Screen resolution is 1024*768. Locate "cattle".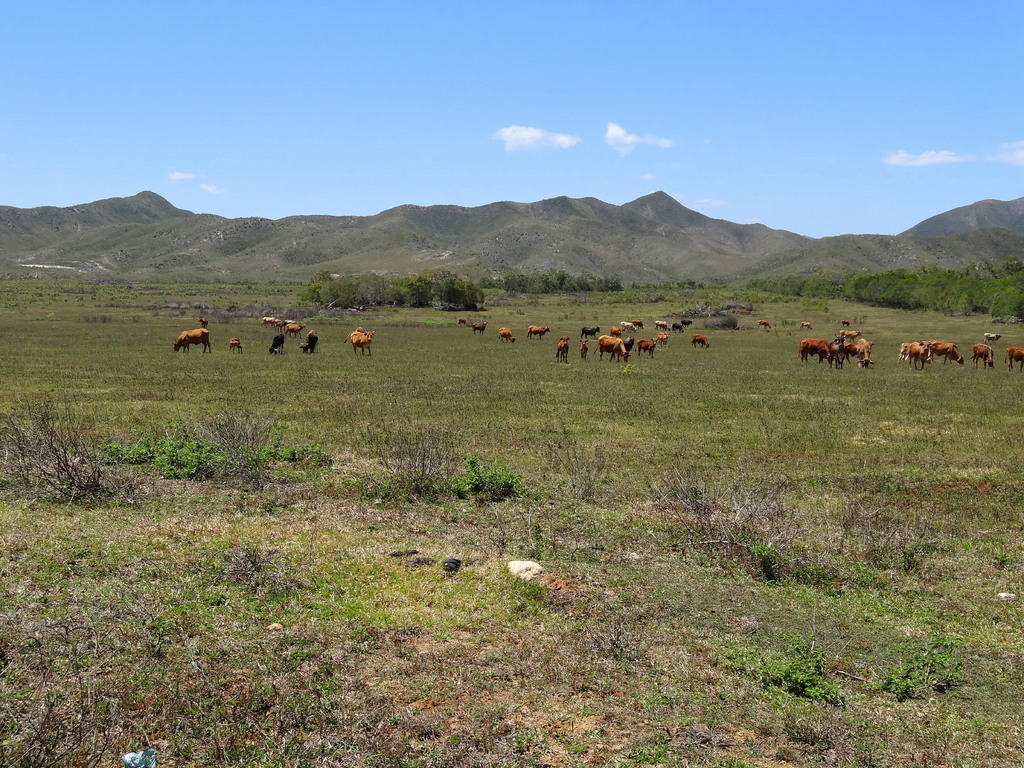
(x1=799, y1=339, x2=833, y2=364).
